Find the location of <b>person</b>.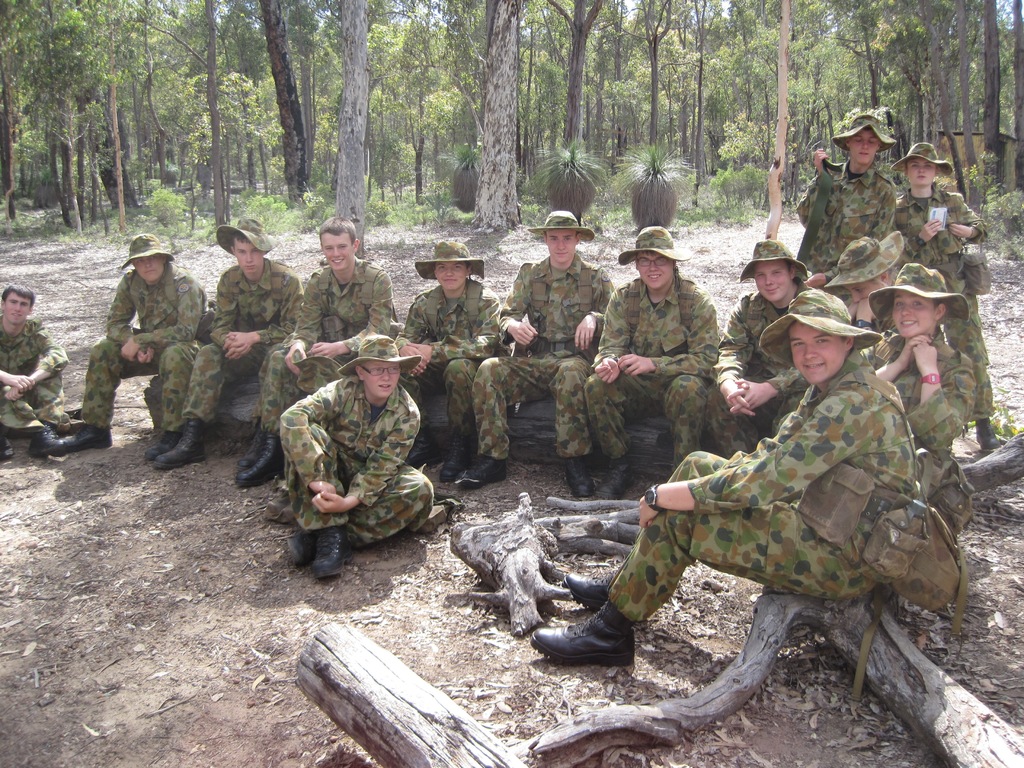
Location: 704 240 811 458.
